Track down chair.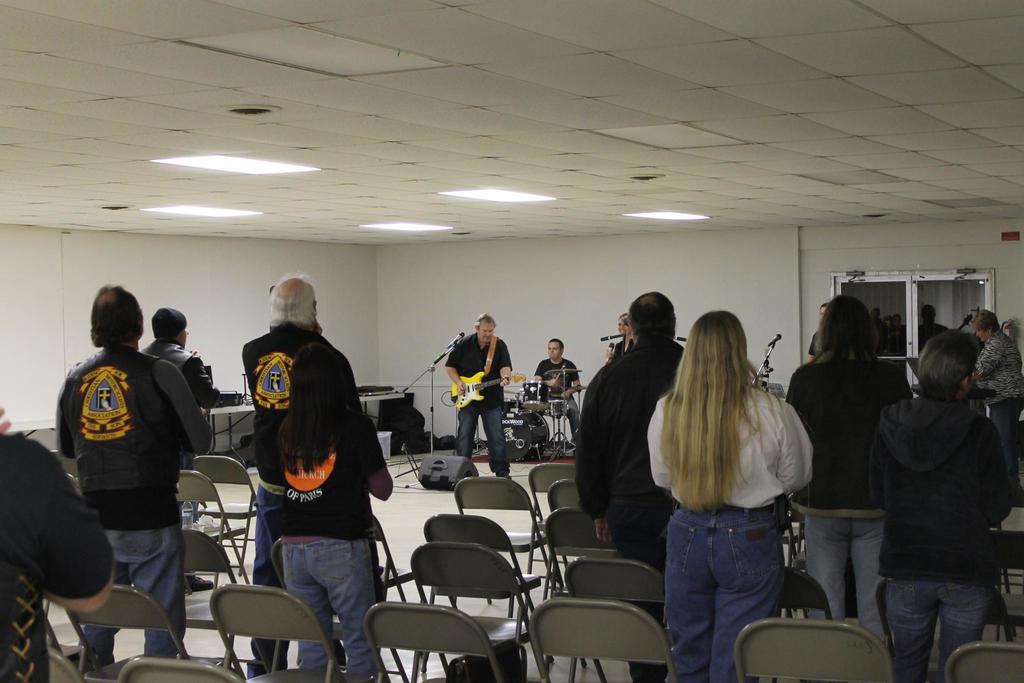
Tracked to 526, 459, 579, 567.
